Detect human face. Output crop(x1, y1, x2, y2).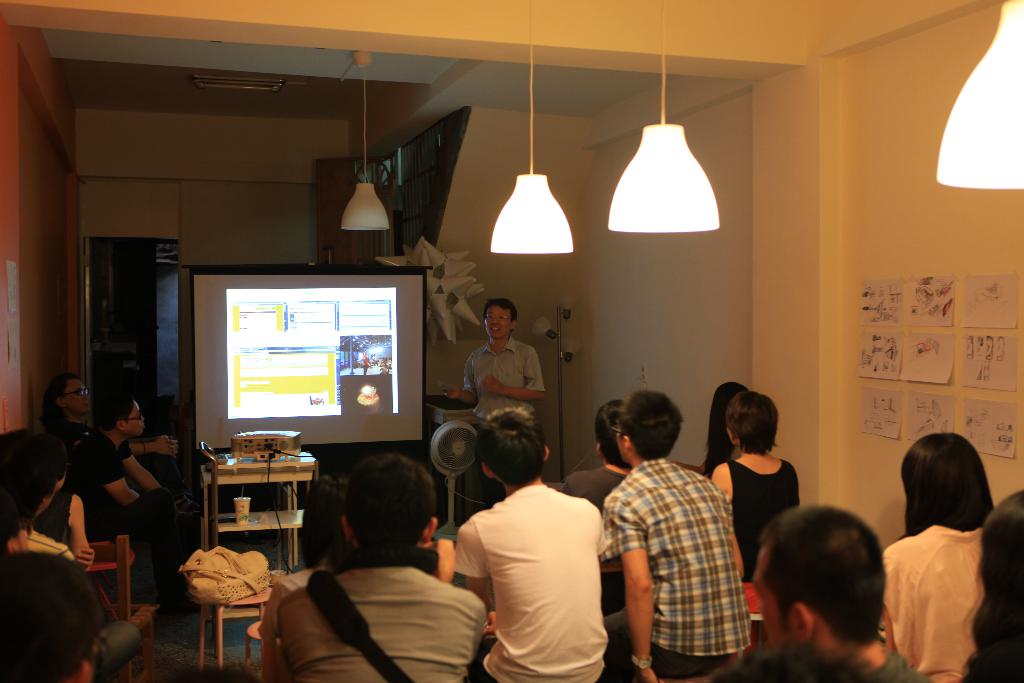
crop(64, 379, 90, 415).
